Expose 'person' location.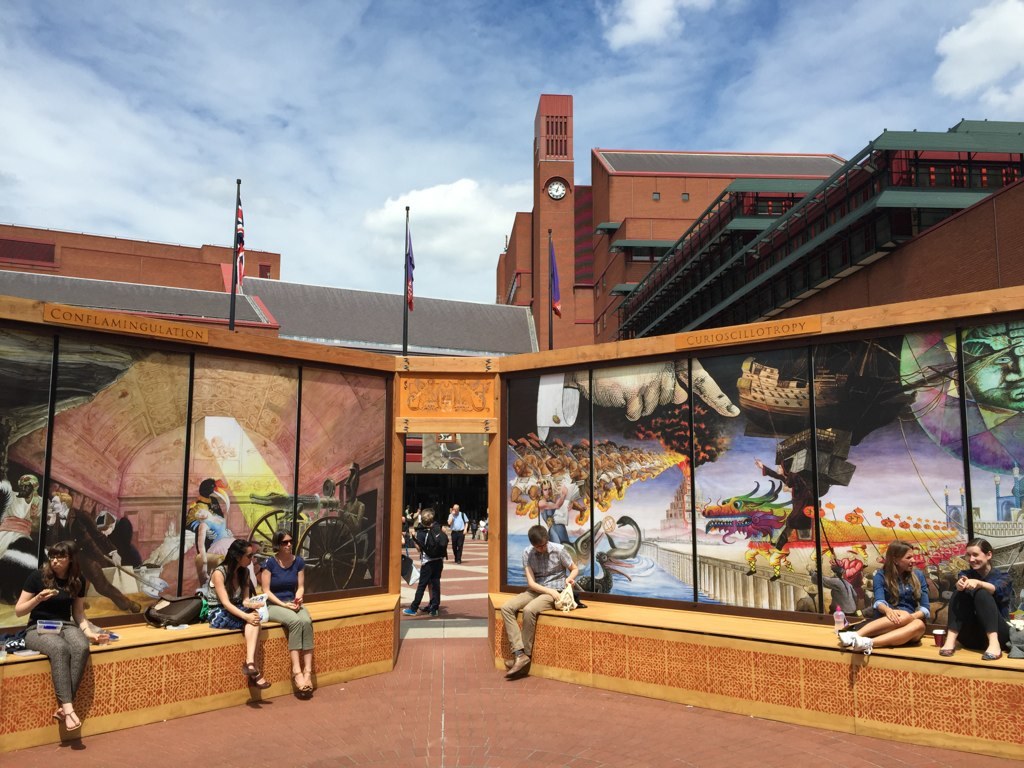
Exposed at crop(936, 534, 1010, 658).
